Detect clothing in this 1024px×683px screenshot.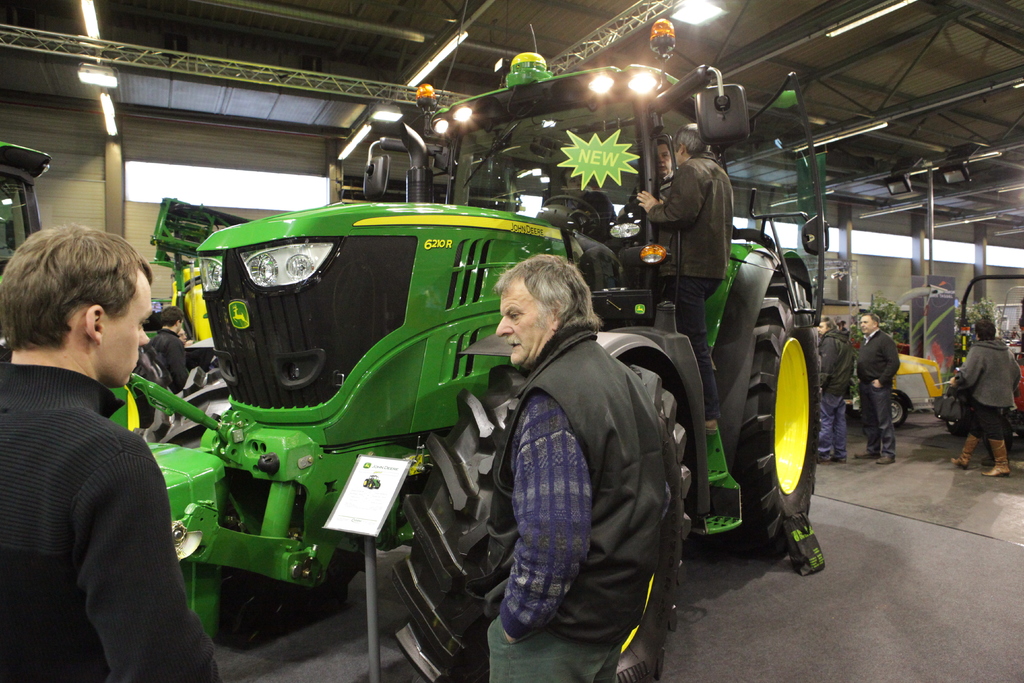
Detection: 853 330 902 456.
